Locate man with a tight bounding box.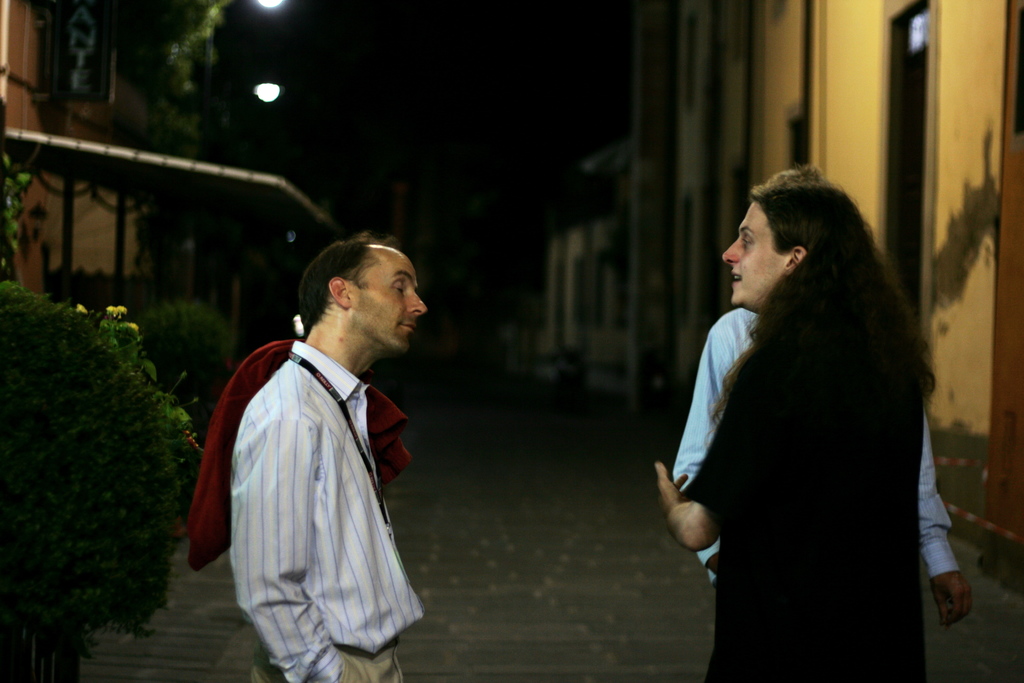
<bbox>234, 228, 428, 682</bbox>.
